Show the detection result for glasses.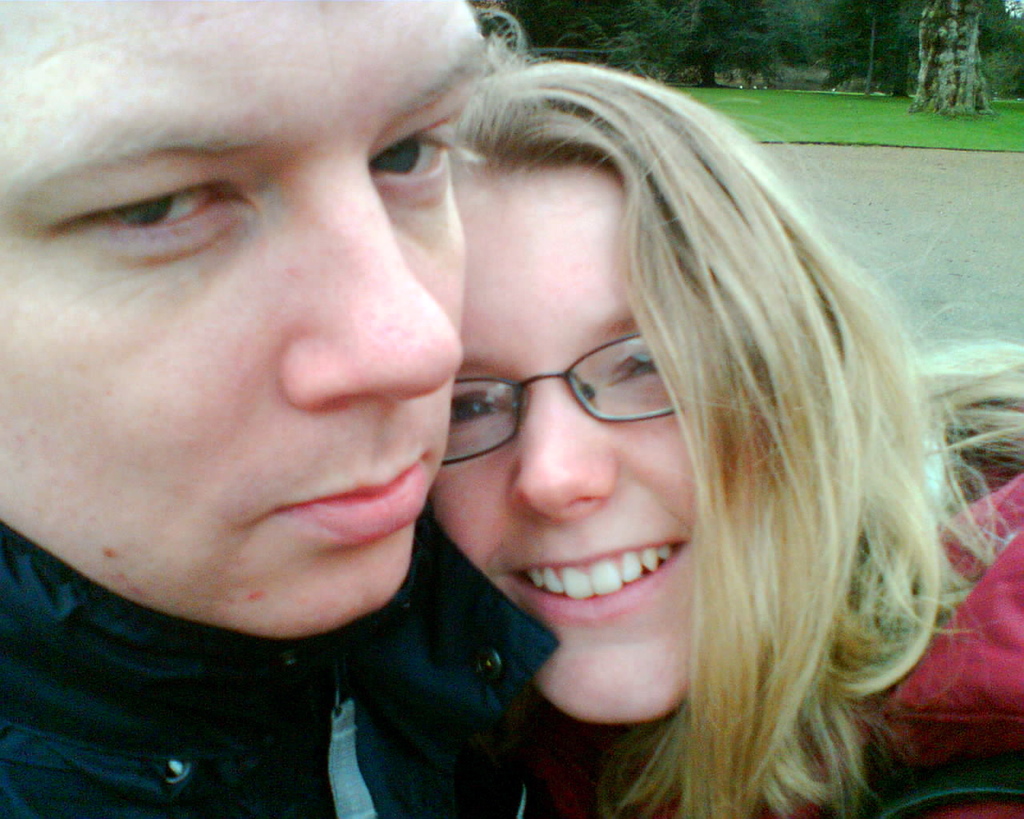
box(434, 321, 709, 482).
